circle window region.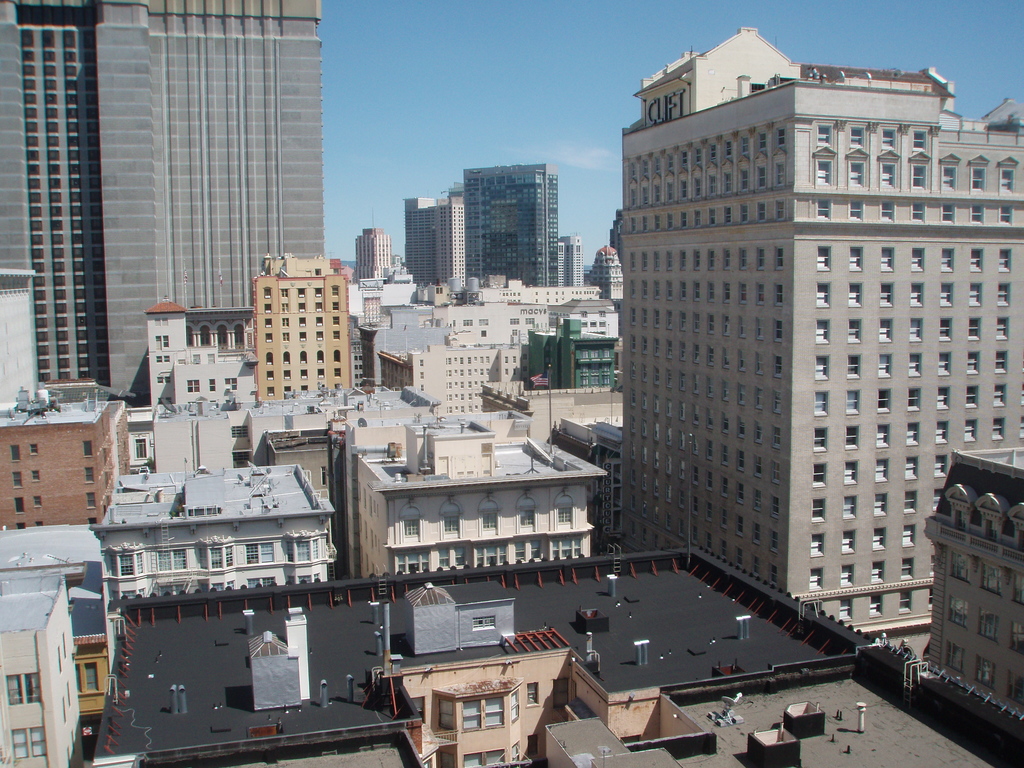
Region: l=187, t=381, r=198, b=392.
